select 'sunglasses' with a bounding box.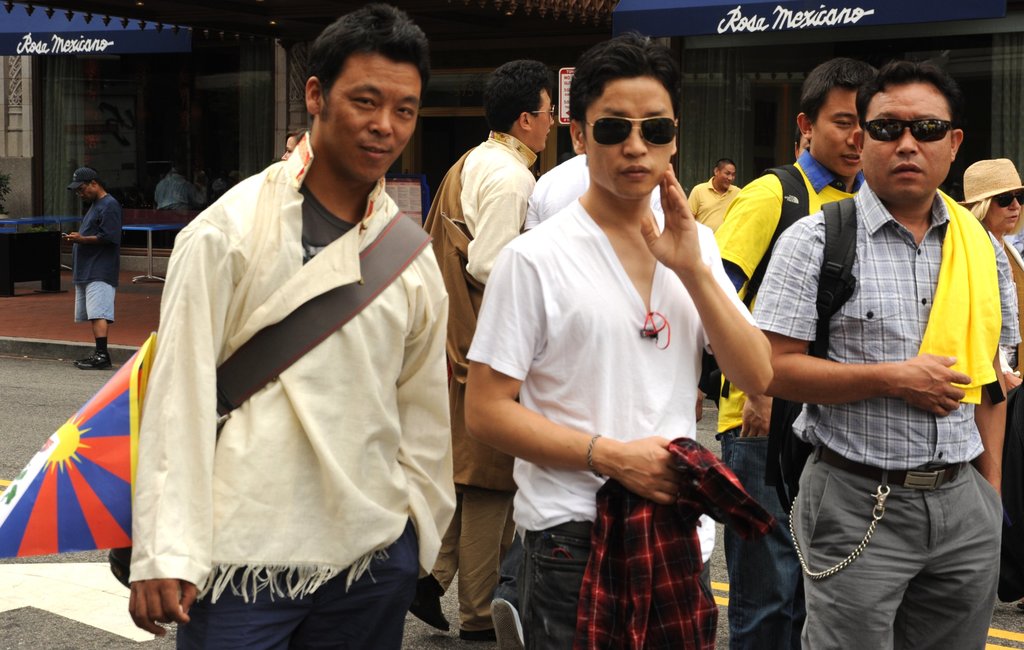
pyautogui.locateOnScreen(990, 192, 1023, 207).
